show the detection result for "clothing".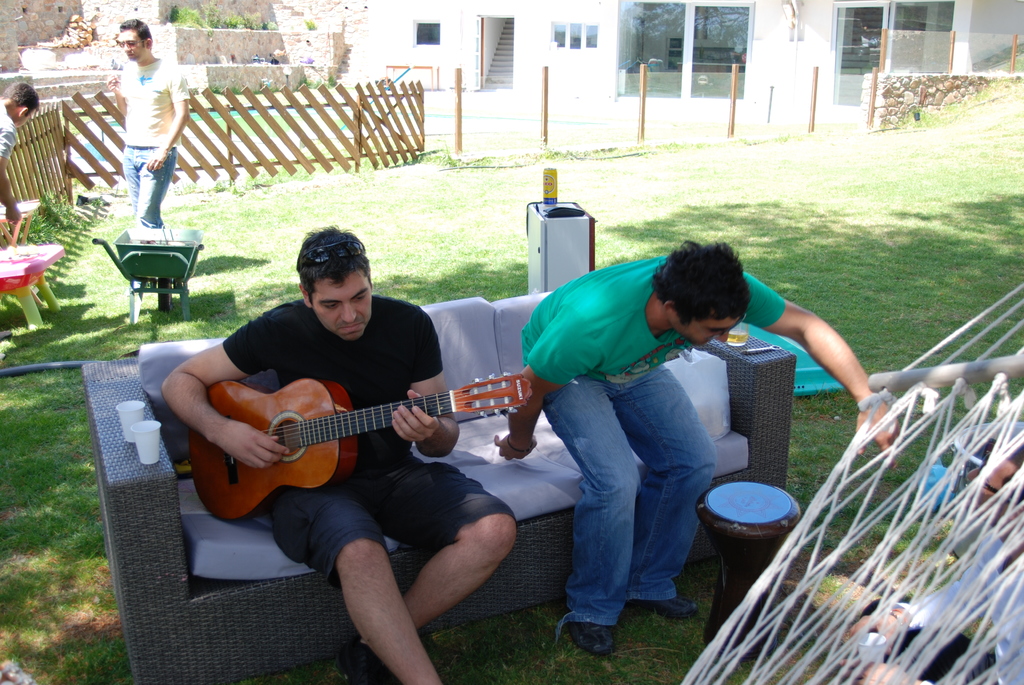
x1=215, y1=295, x2=516, y2=603.
